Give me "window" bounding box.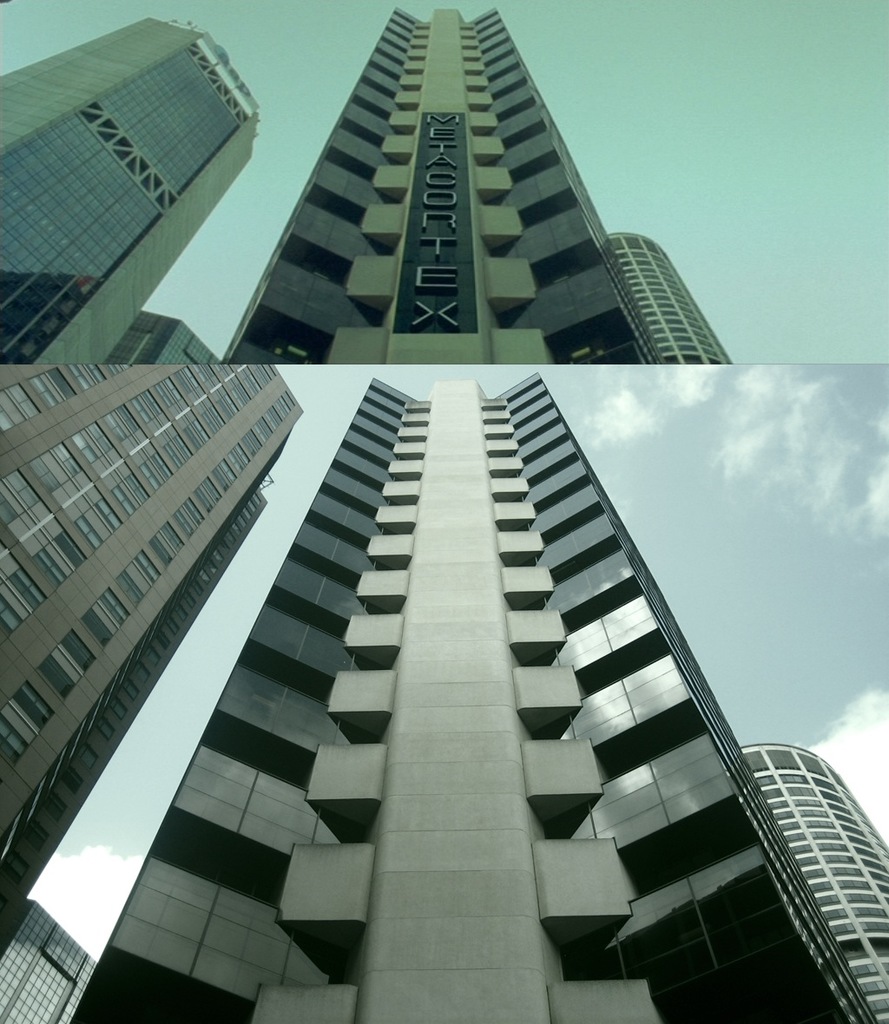
(left=616, top=250, right=632, bottom=259).
